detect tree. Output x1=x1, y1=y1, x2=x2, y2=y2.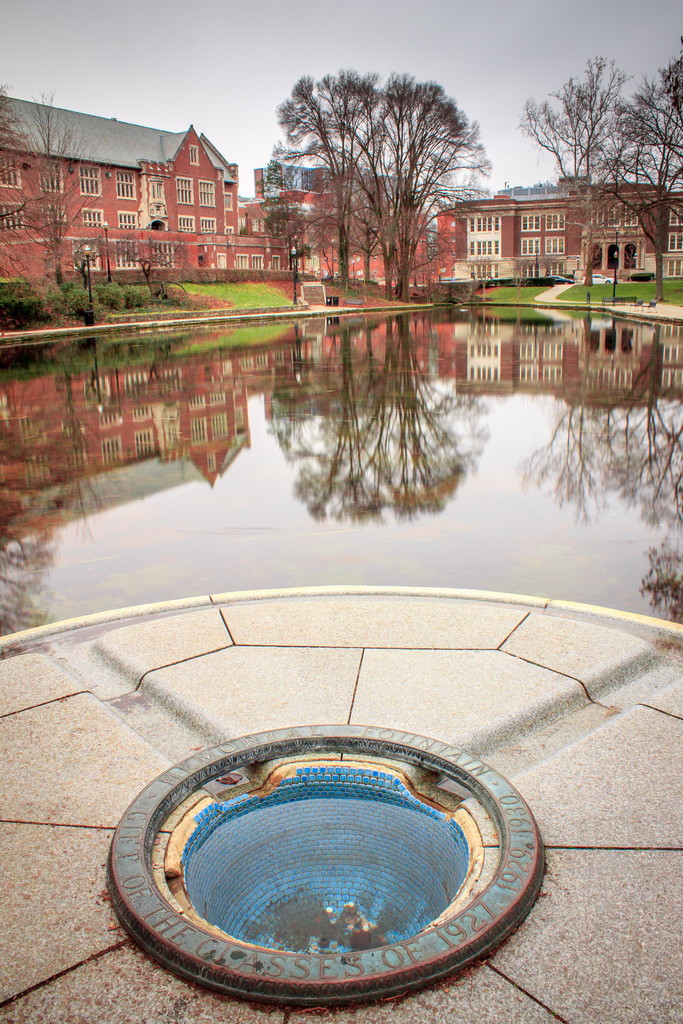
x1=372, y1=70, x2=472, y2=246.
